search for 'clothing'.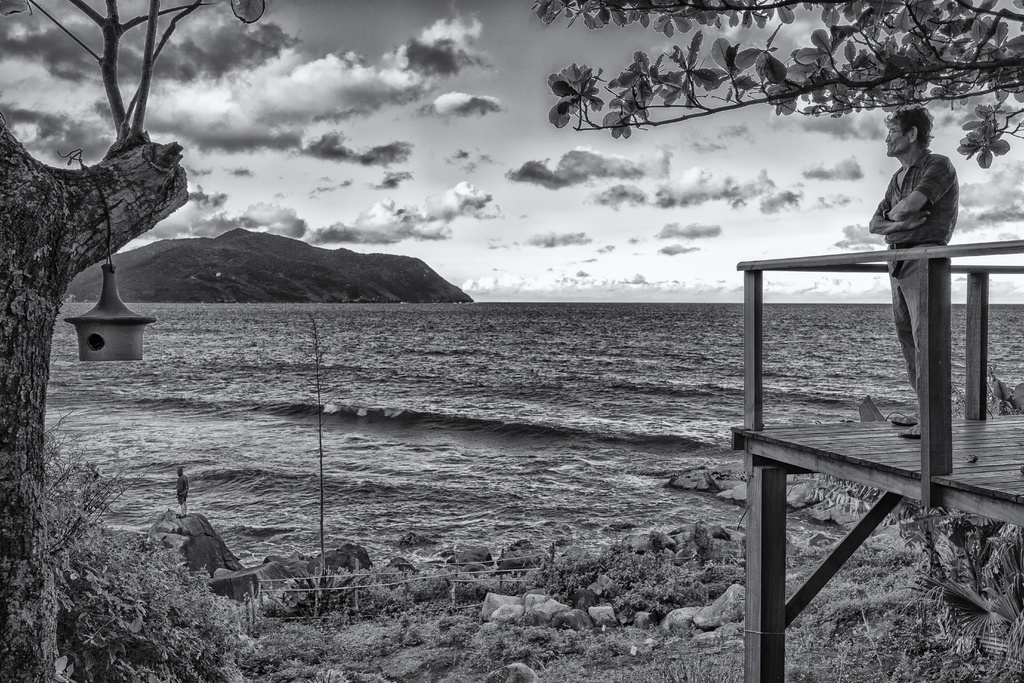
Found at x1=873, y1=147, x2=958, y2=394.
